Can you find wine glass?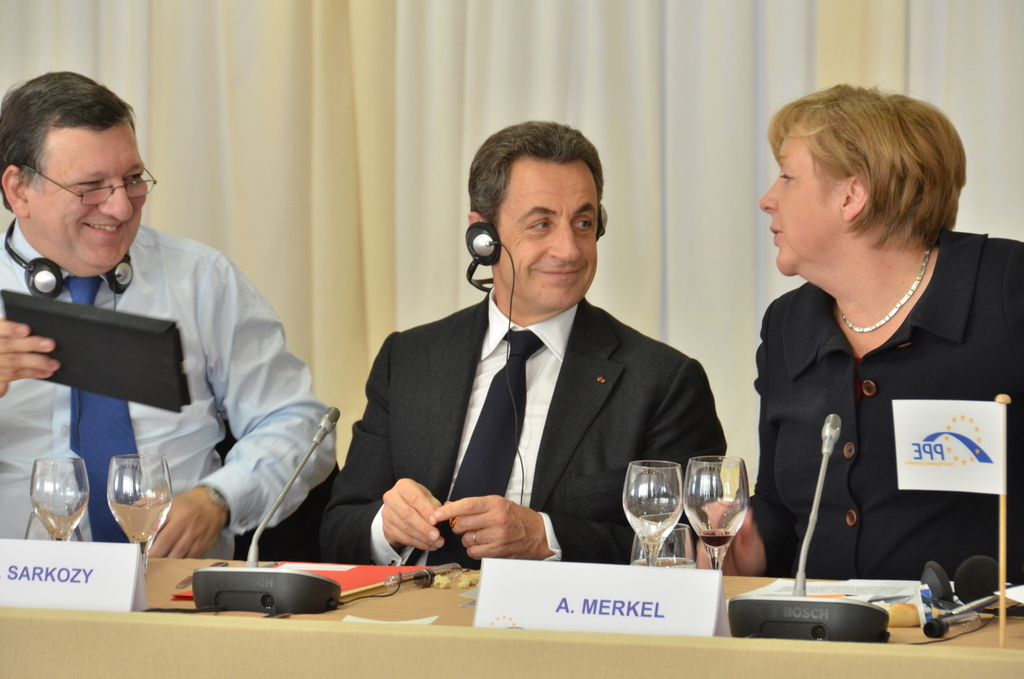
Yes, bounding box: [623, 458, 679, 562].
